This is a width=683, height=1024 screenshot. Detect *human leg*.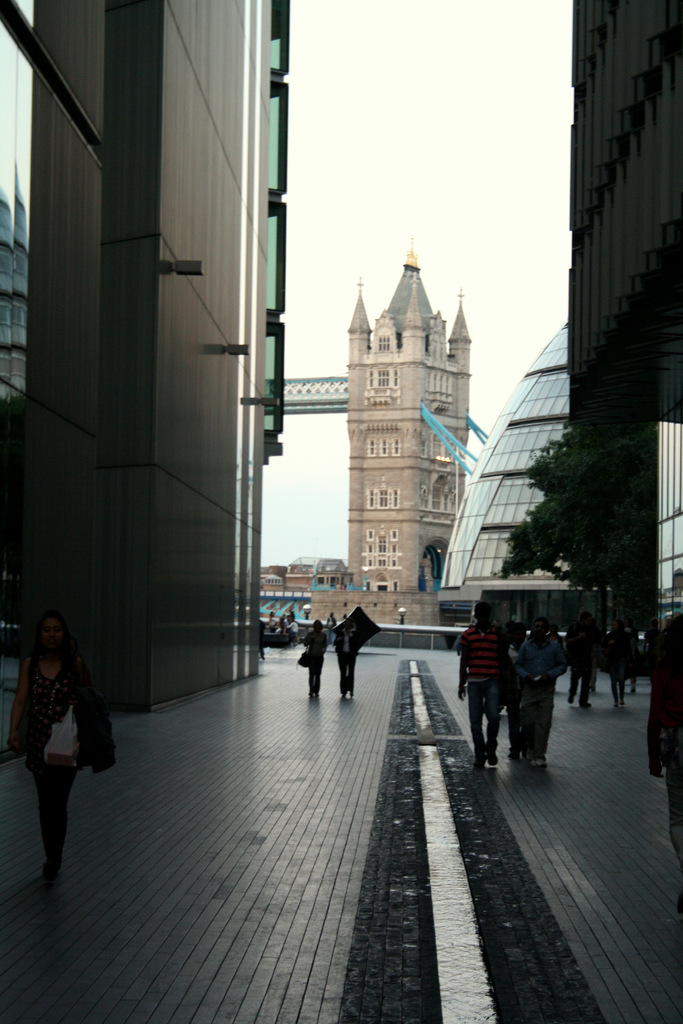
[left=338, top=653, right=358, bottom=700].
